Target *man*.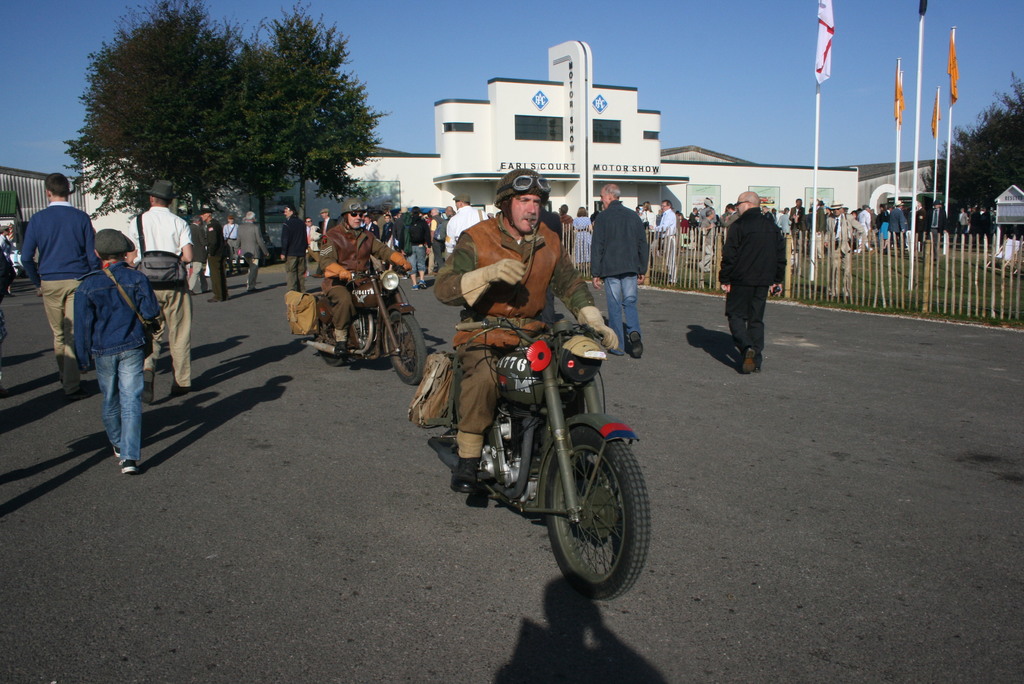
Target region: [x1=224, y1=213, x2=245, y2=273].
